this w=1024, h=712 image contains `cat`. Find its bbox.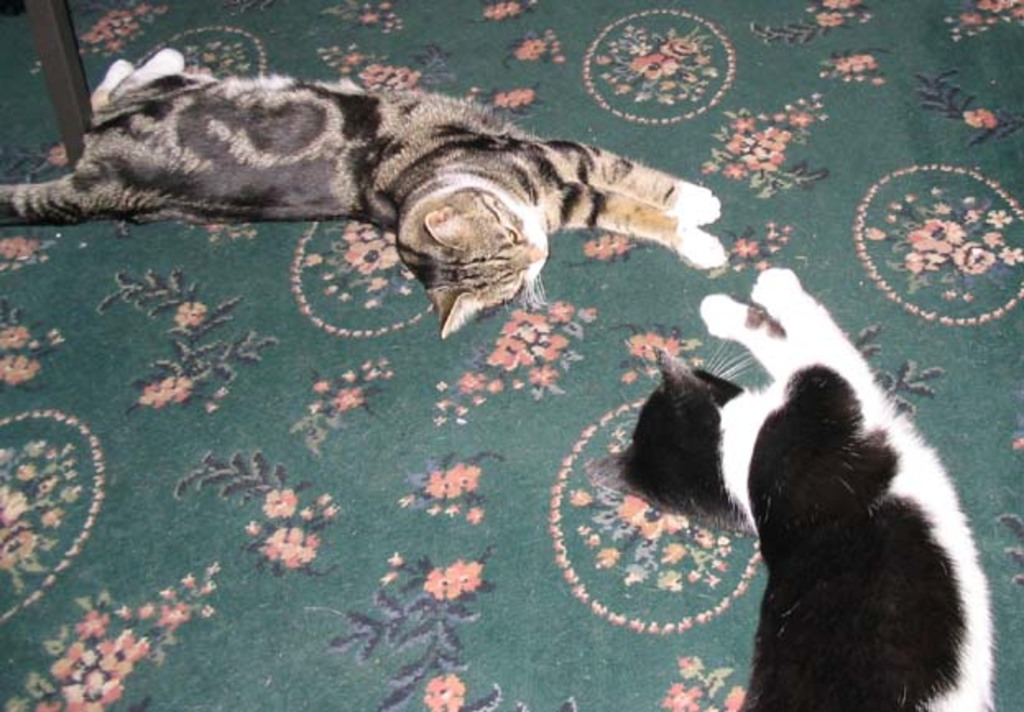
[x1=583, y1=268, x2=994, y2=710].
